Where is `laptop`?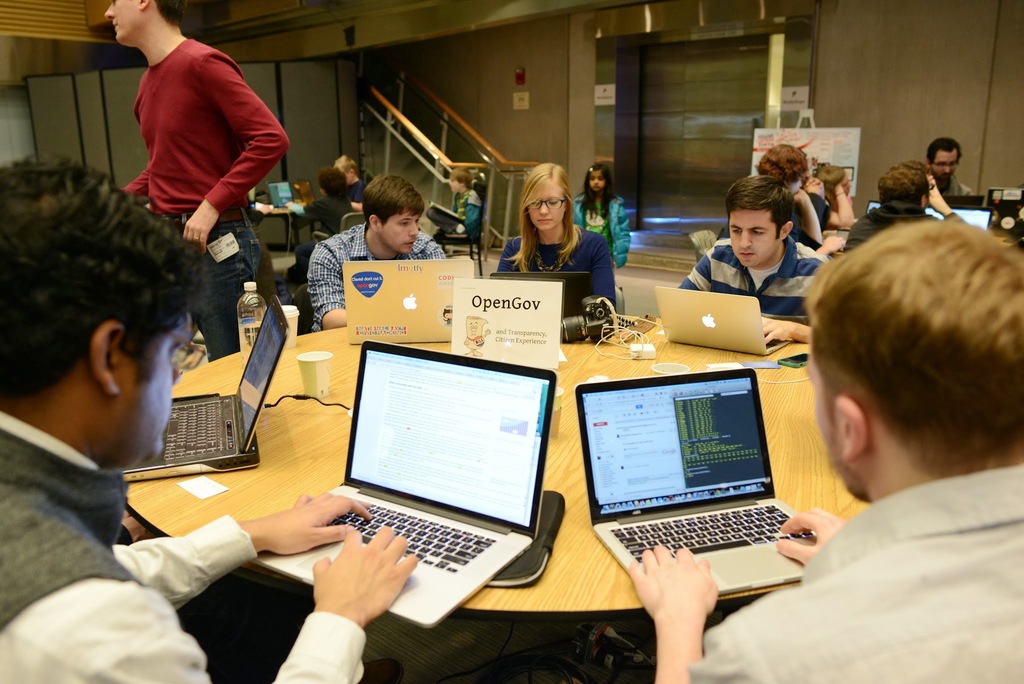
Rect(282, 337, 566, 633).
